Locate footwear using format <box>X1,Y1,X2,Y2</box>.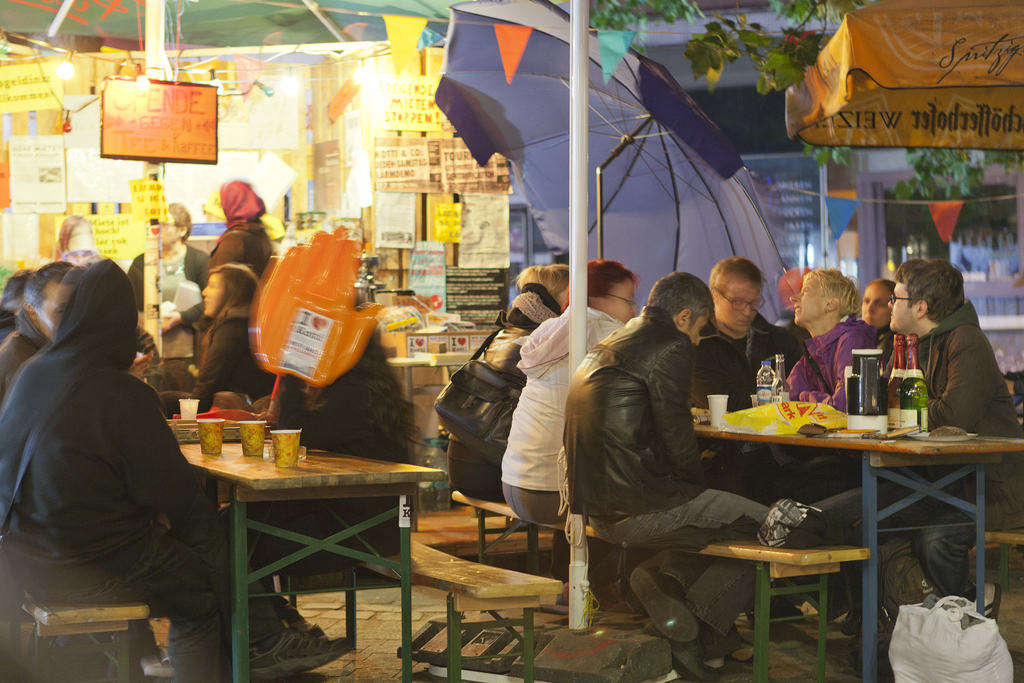
<box>629,557,701,651</box>.
